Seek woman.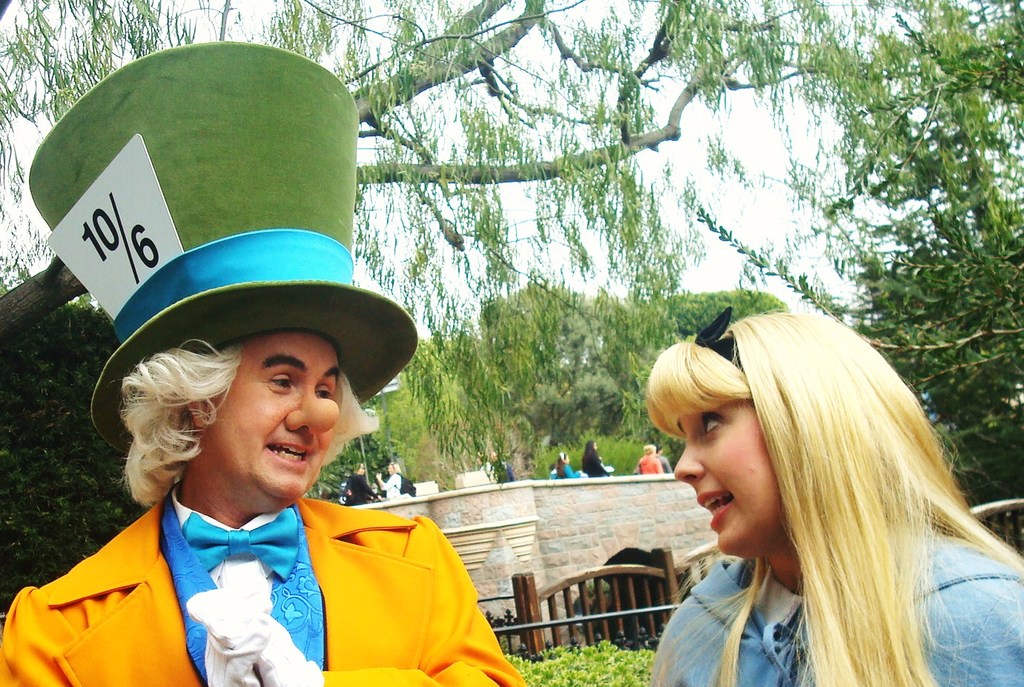
{"x1": 635, "y1": 442, "x2": 664, "y2": 476}.
